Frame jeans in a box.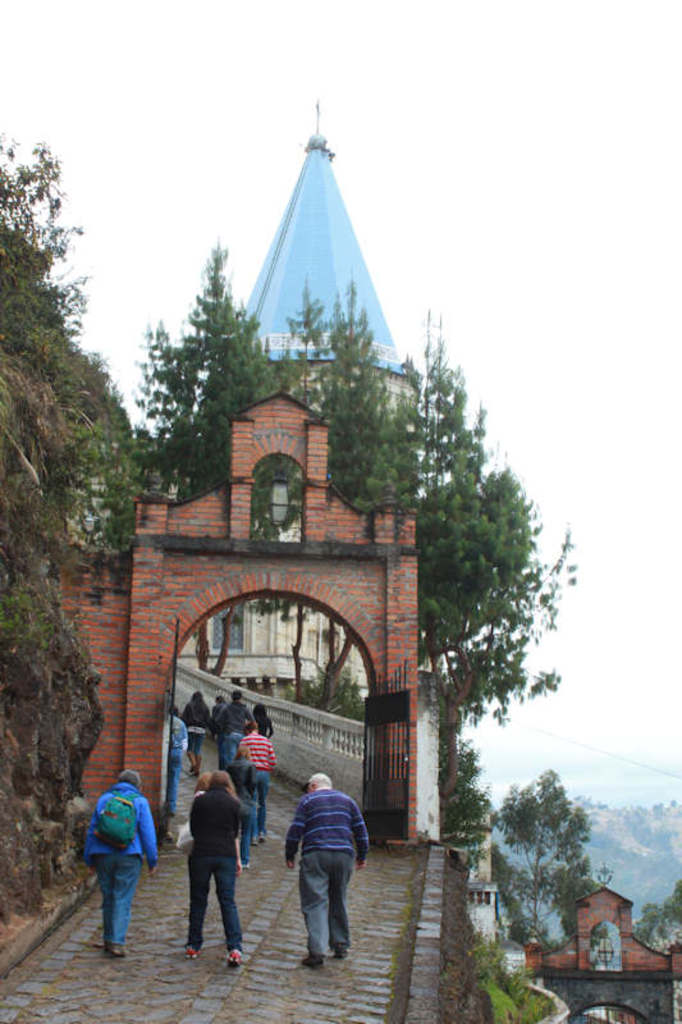
pyautogui.locateOnScreen(96, 852, 143, 952).
